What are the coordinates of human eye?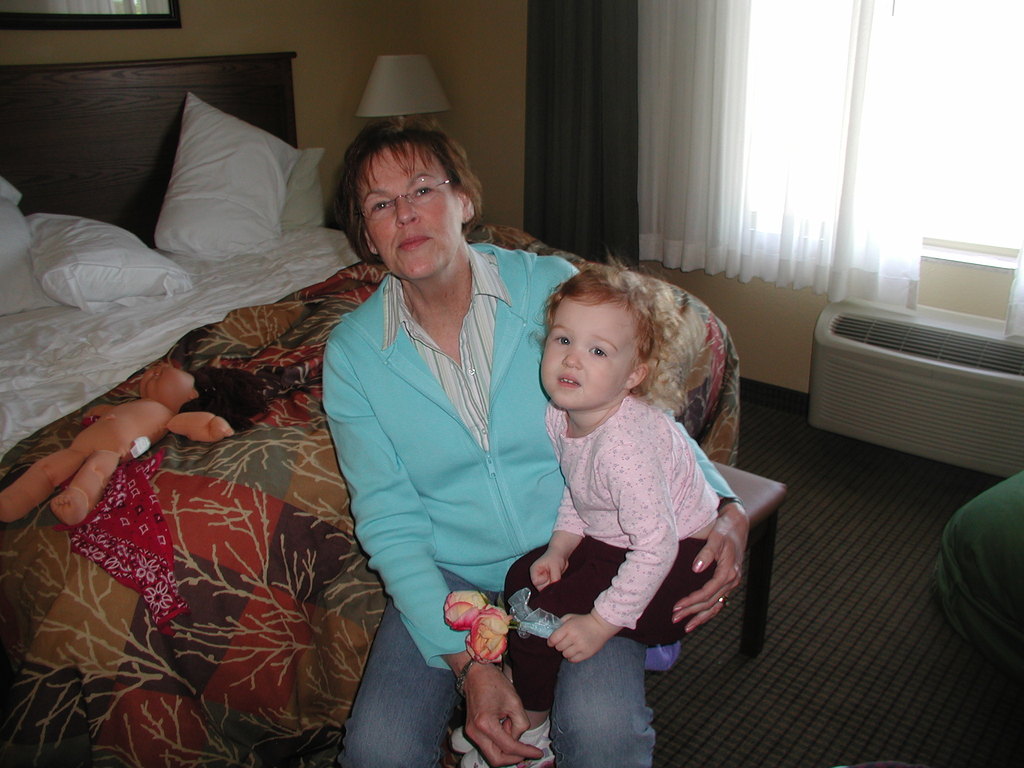
{"x1": 372, "y1": 201, "x2": 393, "y2": 212}.
